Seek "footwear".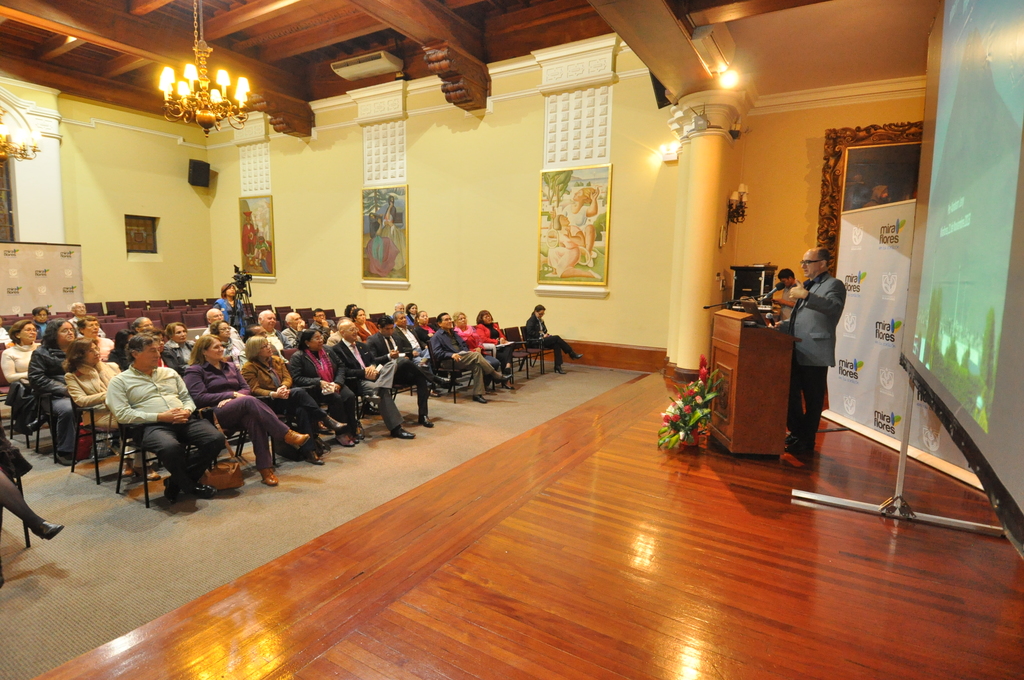
box=[354, 423, 366, 439].
